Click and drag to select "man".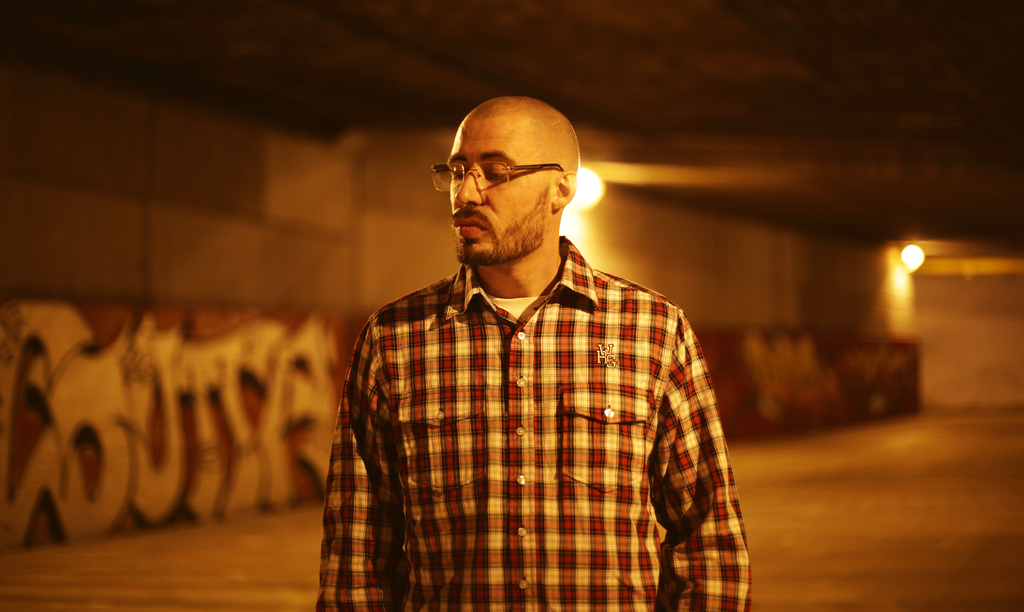
Selection: Rect(314, 71, 735, 611).
